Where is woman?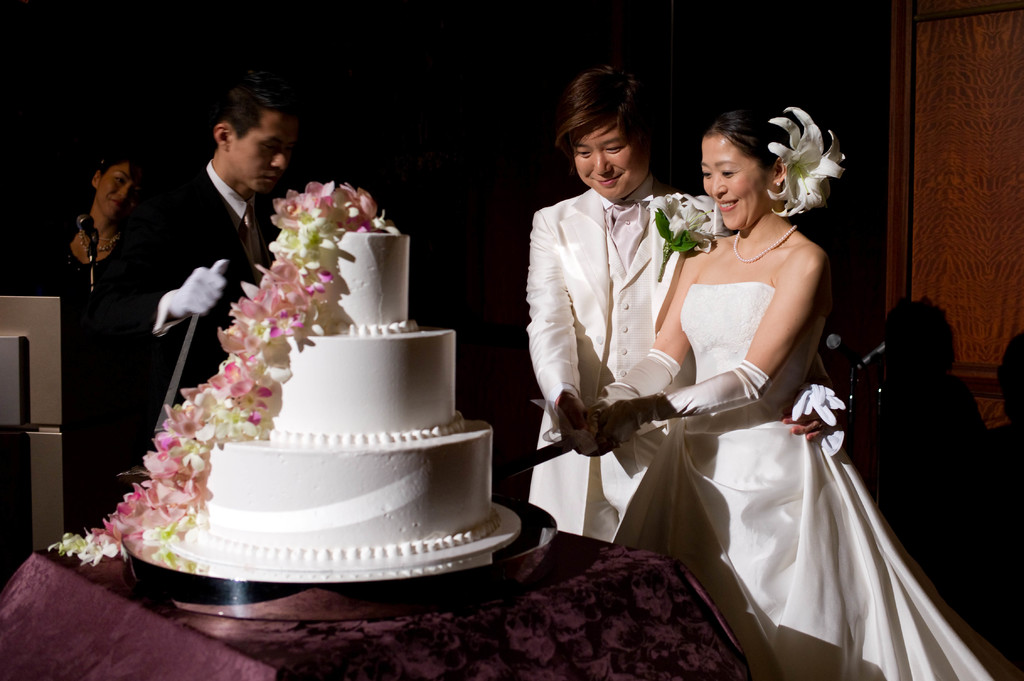
30, 142, 156, 403.
